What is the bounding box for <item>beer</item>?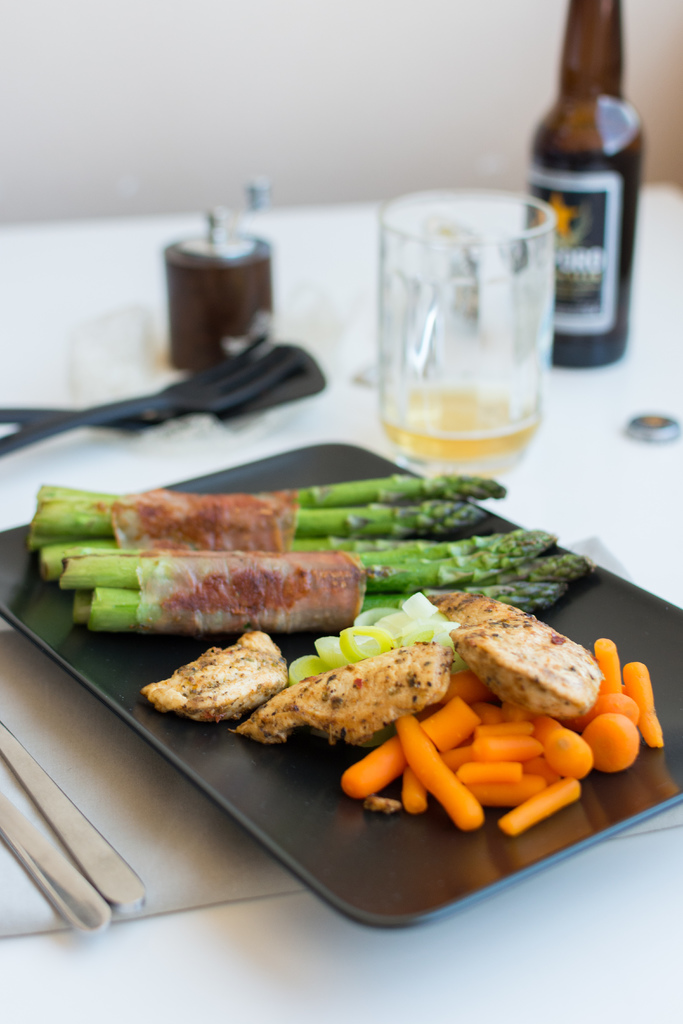
{"left": 393, "top": 387, "right": 536, "bottom": 470}.
